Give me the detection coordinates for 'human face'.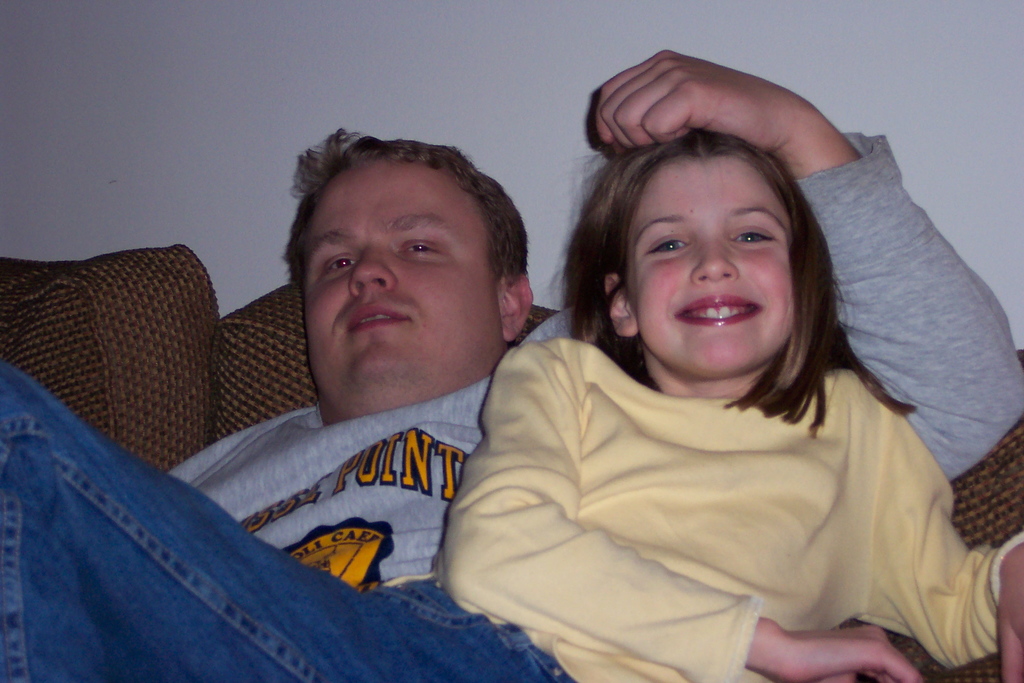
{"left": 305, "top": 163, "right": 499, "bottom": 403}.
